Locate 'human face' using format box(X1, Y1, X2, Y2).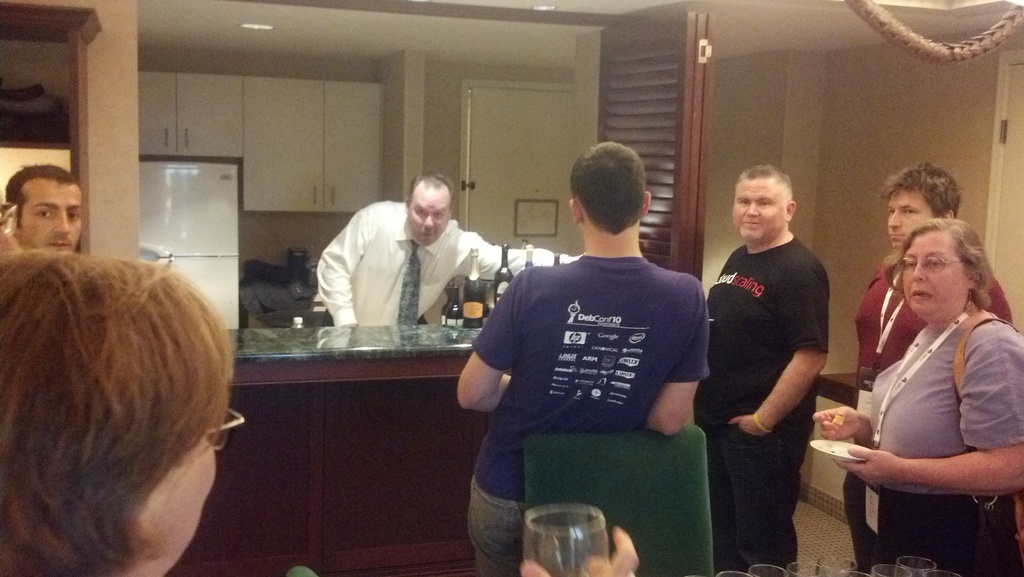
box(733, 183, 788, 244).
